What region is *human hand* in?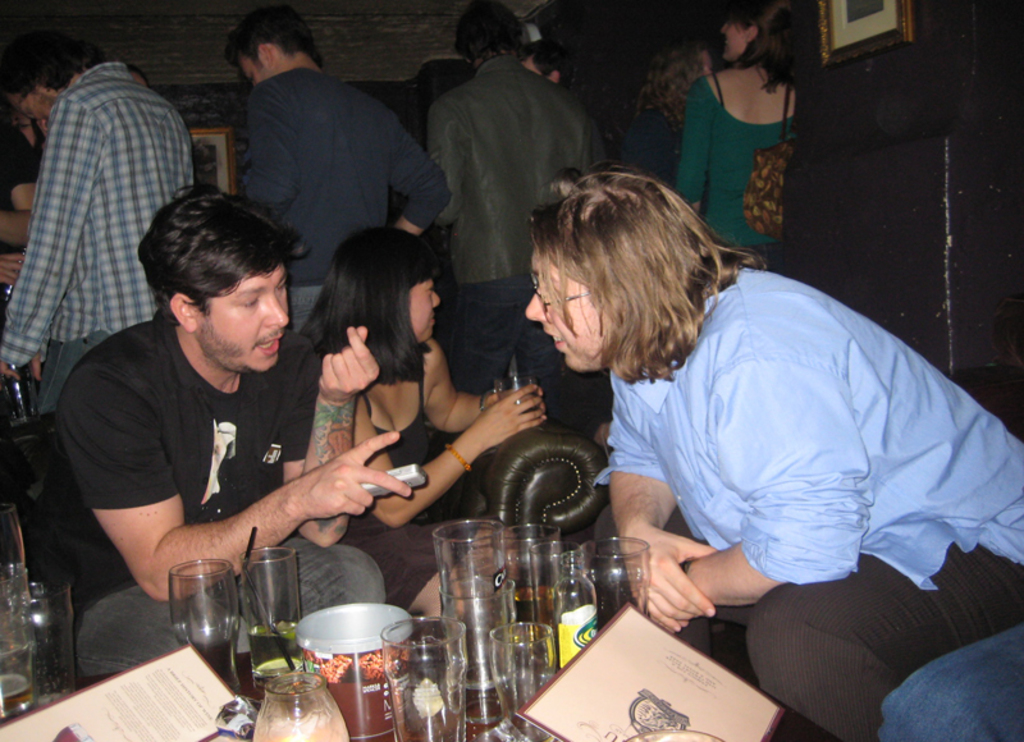
265,444,384,541.
